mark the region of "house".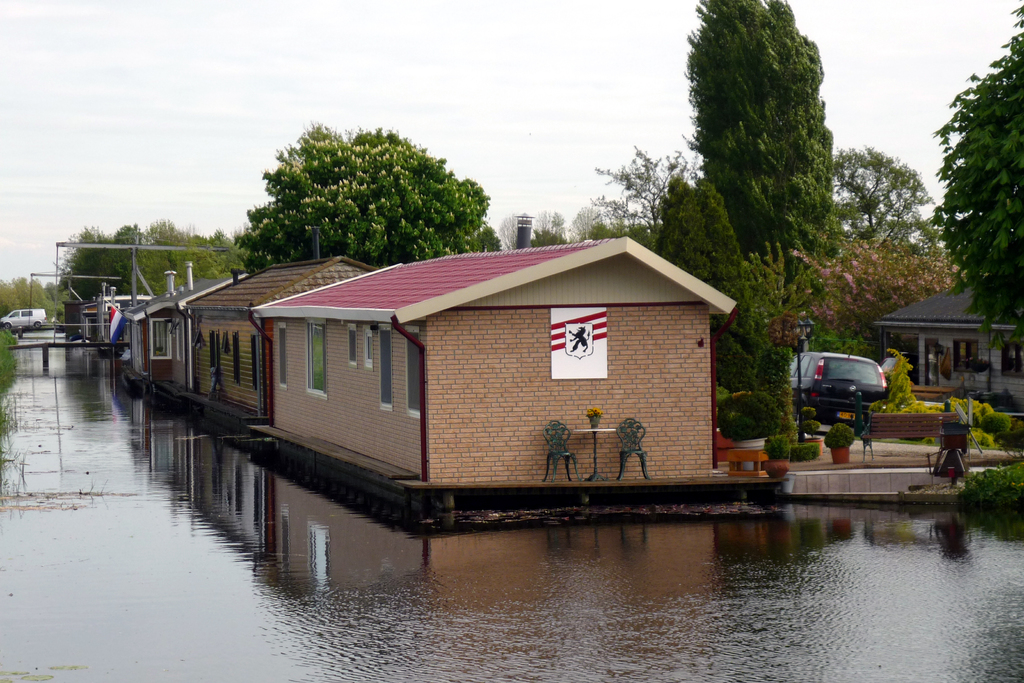
Region: detection(872, 262, 1023, 403).
